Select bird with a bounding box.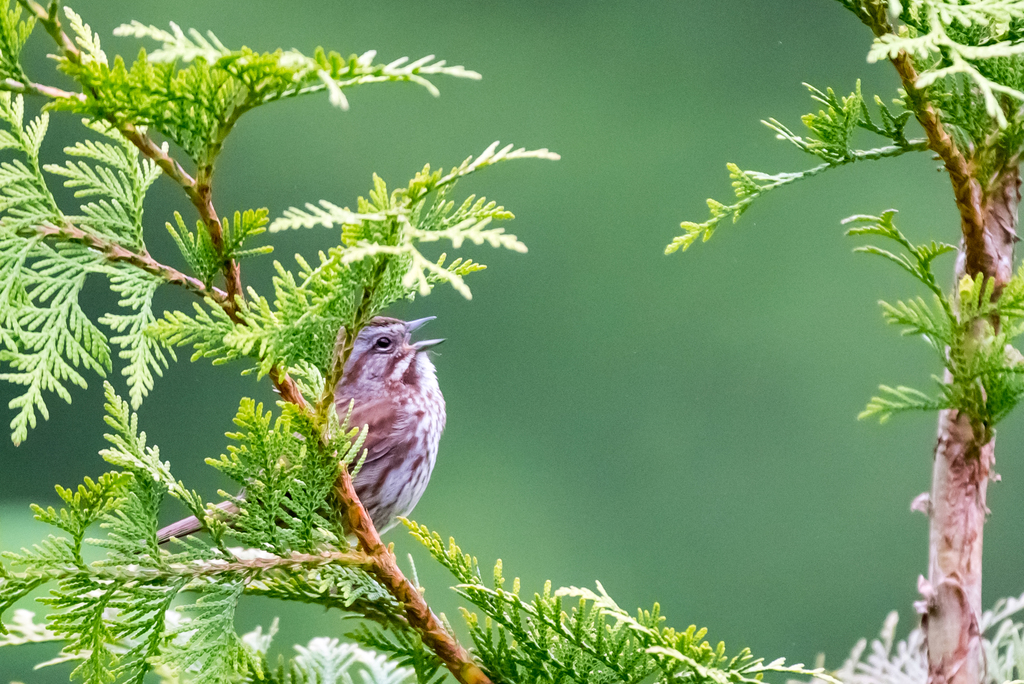
x1=299 y1=318 x2=442 y2=592.
